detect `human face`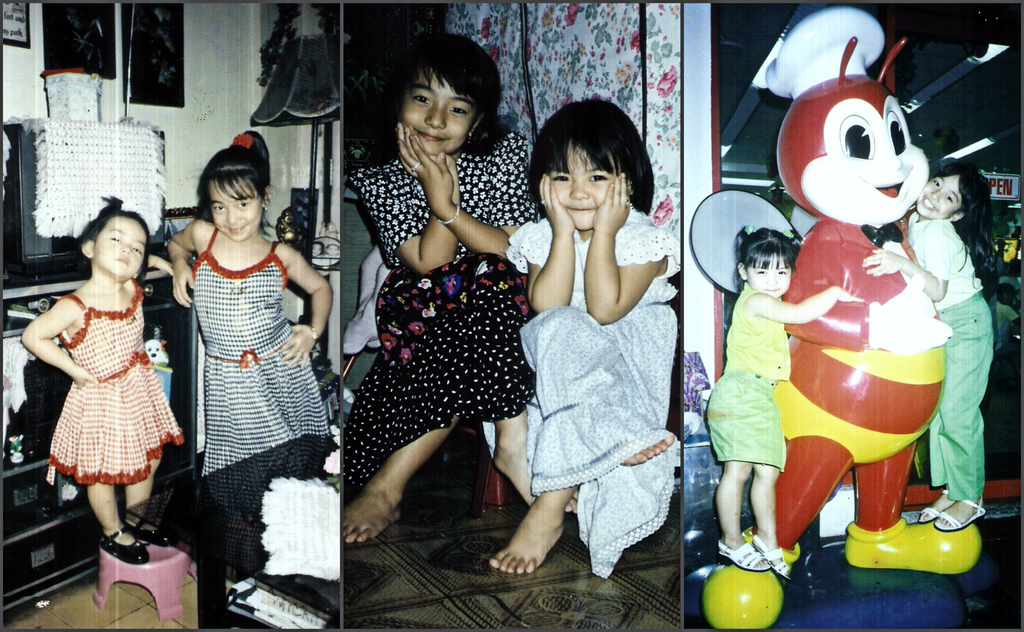
916 177 961 216
